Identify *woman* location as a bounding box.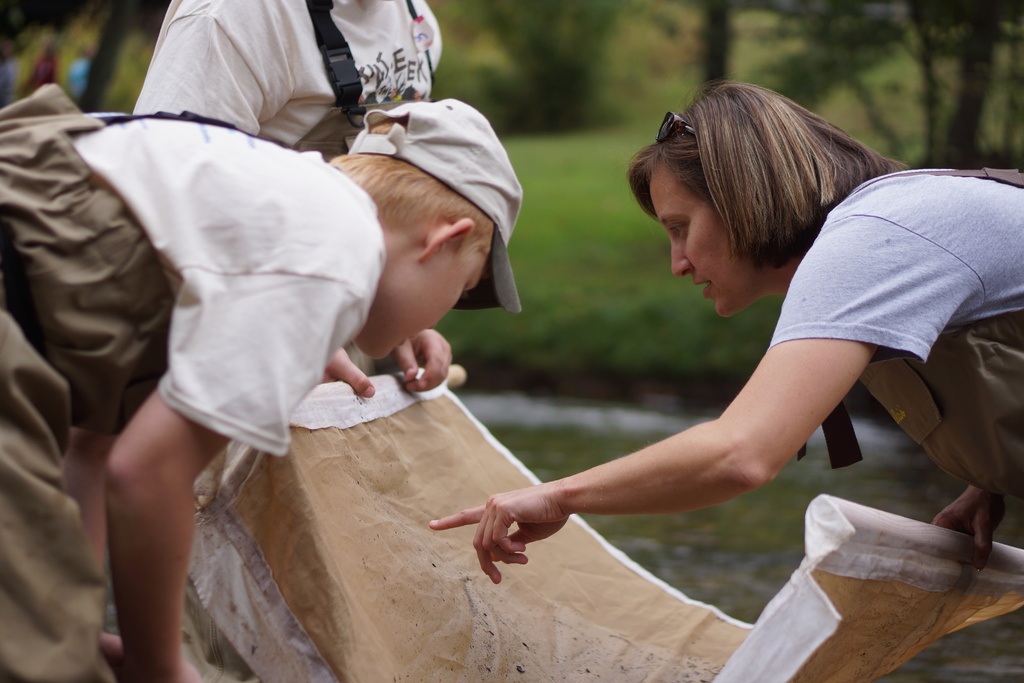
Rect(420, 80, 1023, 603).
